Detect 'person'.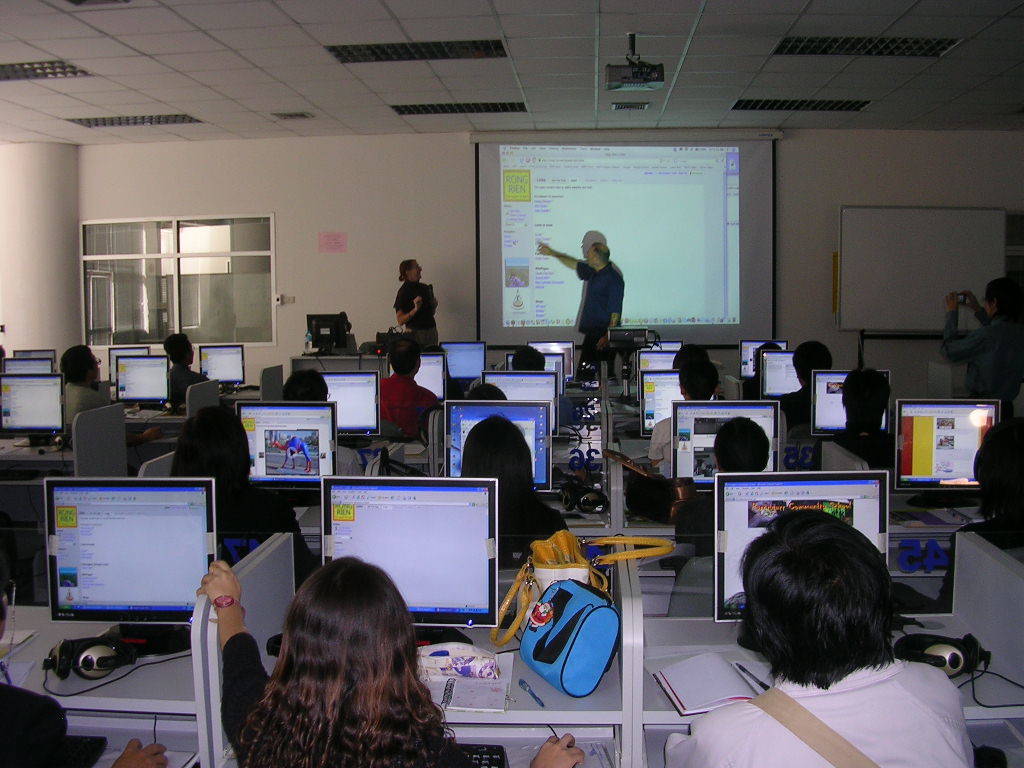
Detected at <box>935,414,1023,616</box>.
